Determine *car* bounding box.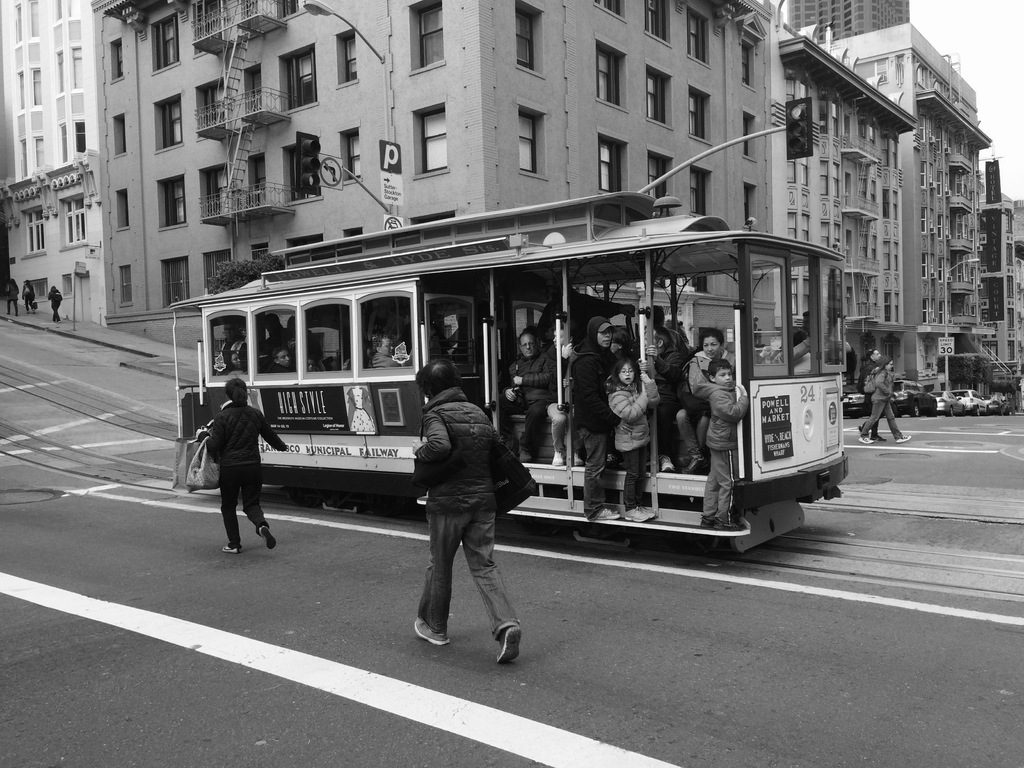
Determined: locate(990, 390, 1020, 415).
